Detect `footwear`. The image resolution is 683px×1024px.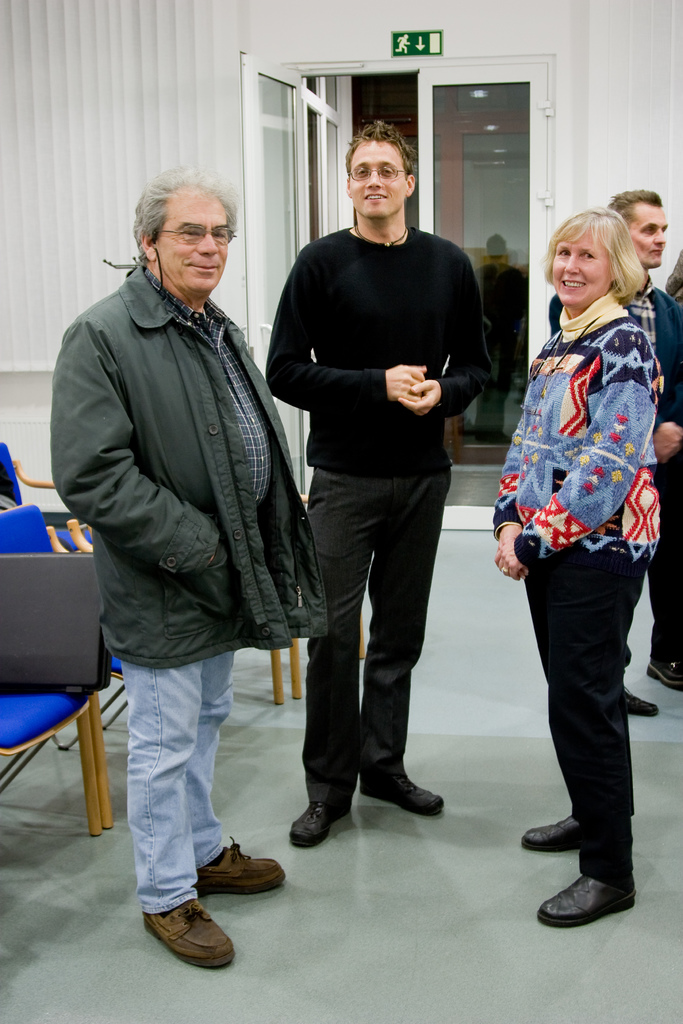
[358,764,444,817].
